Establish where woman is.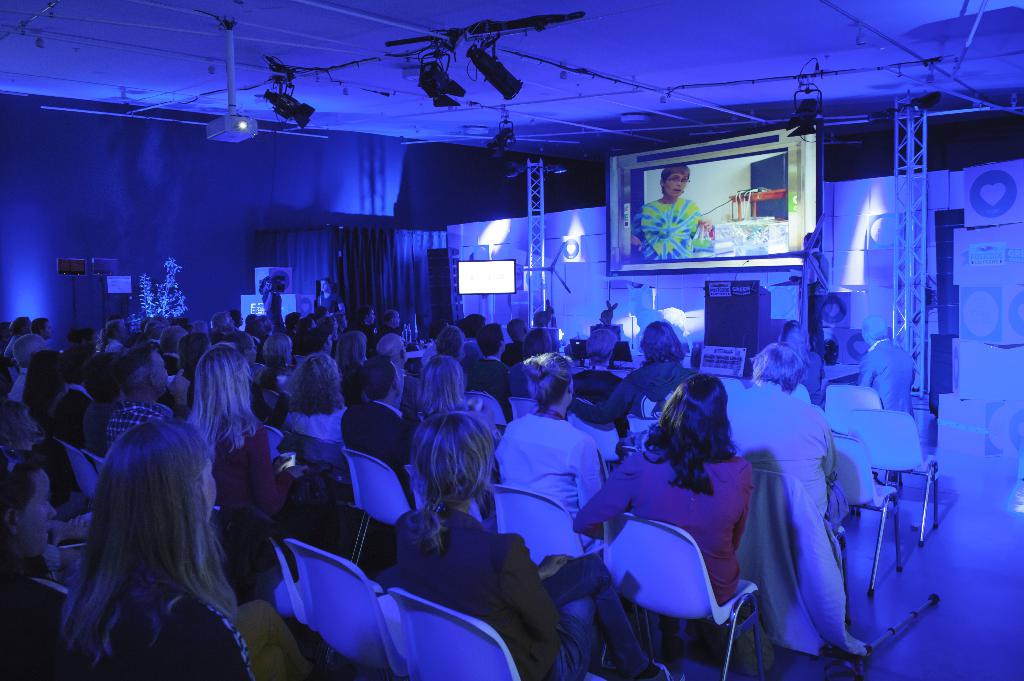
Established at left=10, top=454, right=76, bottom=677.
